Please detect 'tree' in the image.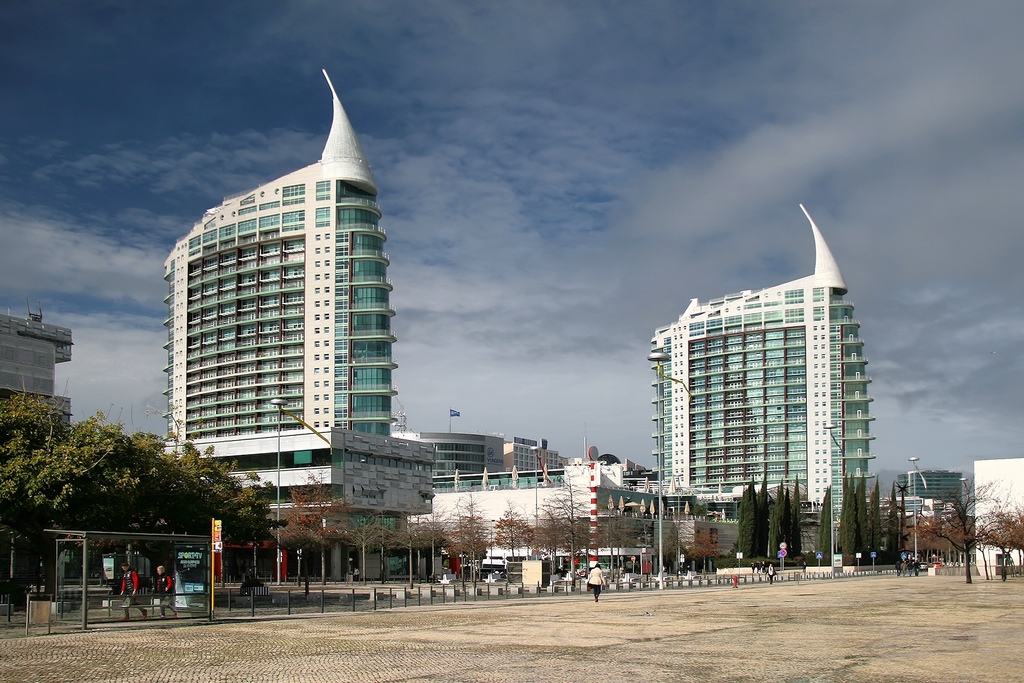
761, 479, 786, 562.
